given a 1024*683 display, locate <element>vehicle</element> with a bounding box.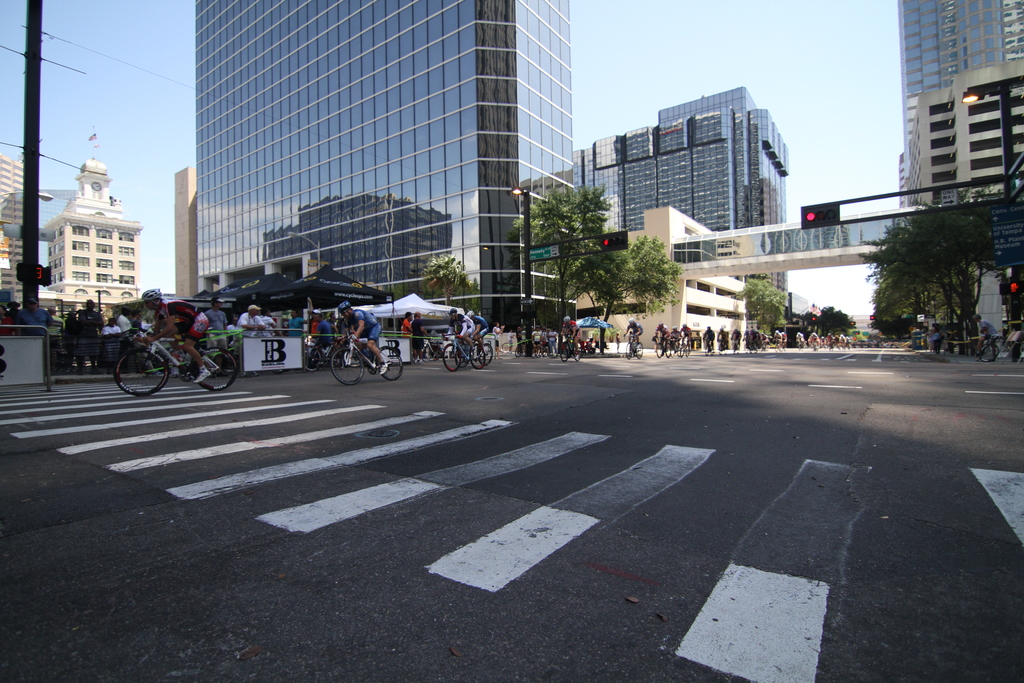
Located: 653, 338, 673, 359.
